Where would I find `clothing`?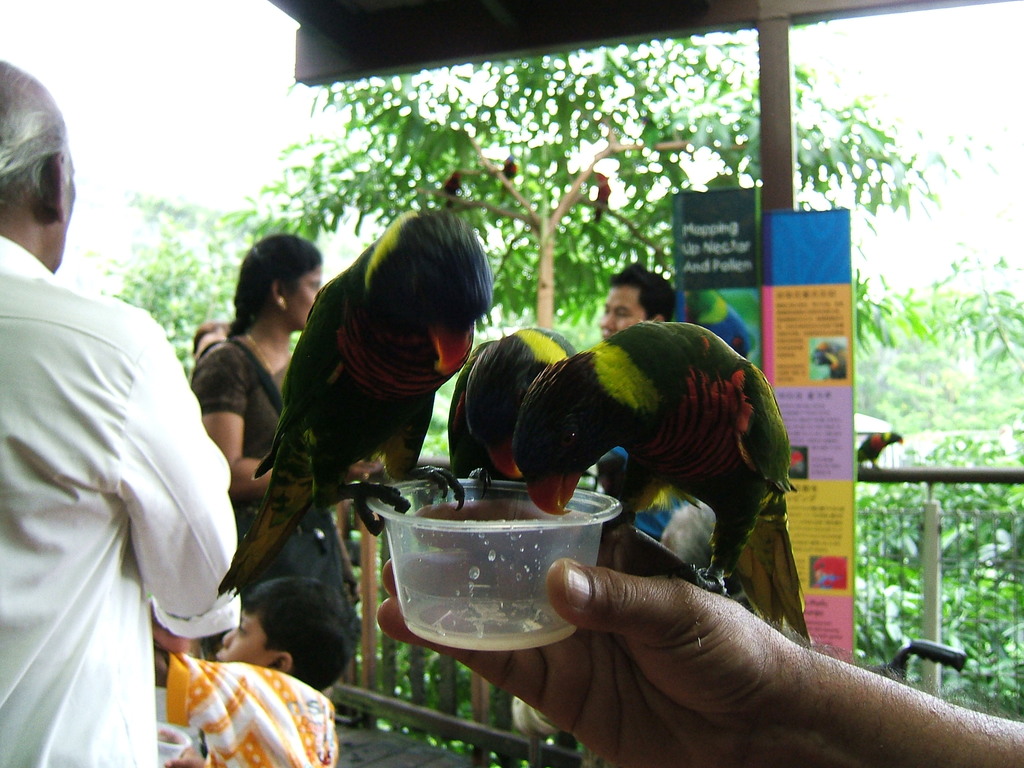
At {"left": 182, "top": 334, "right": 355, "bottom": 617}.
